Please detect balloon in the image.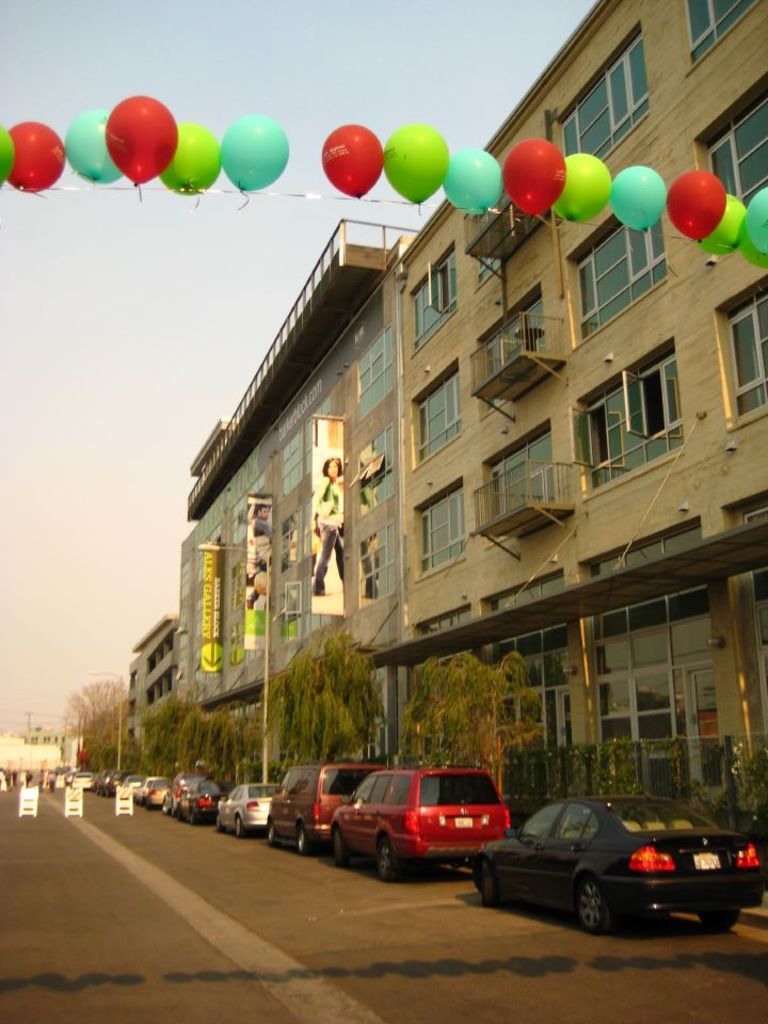
x1=606 y1=164 x2=670 y2=236.
